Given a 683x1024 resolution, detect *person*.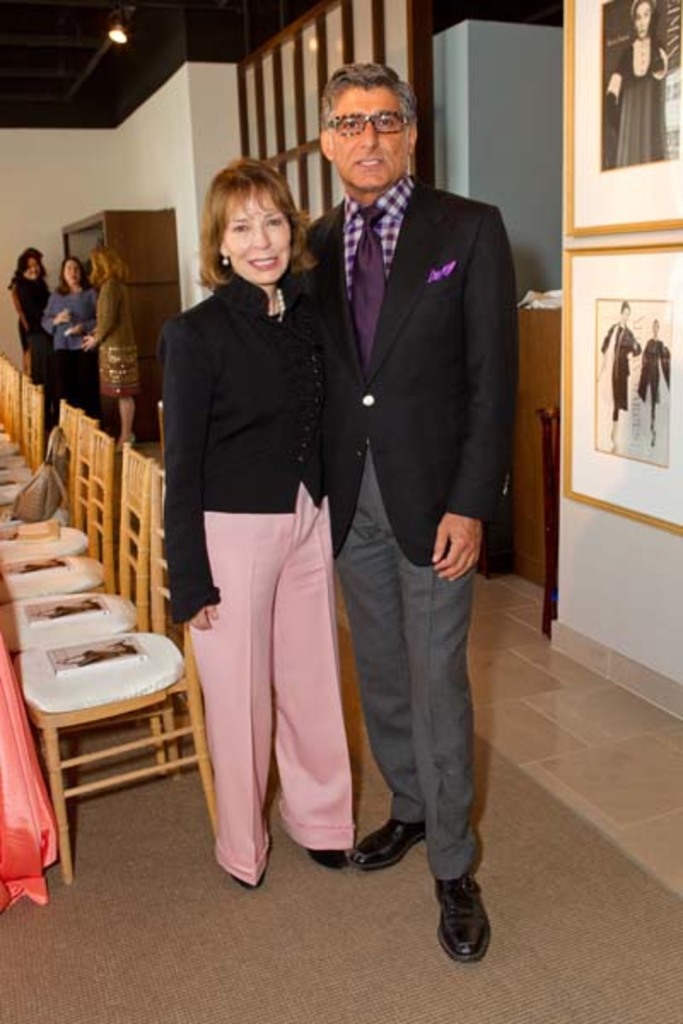
79:246:138:456.
